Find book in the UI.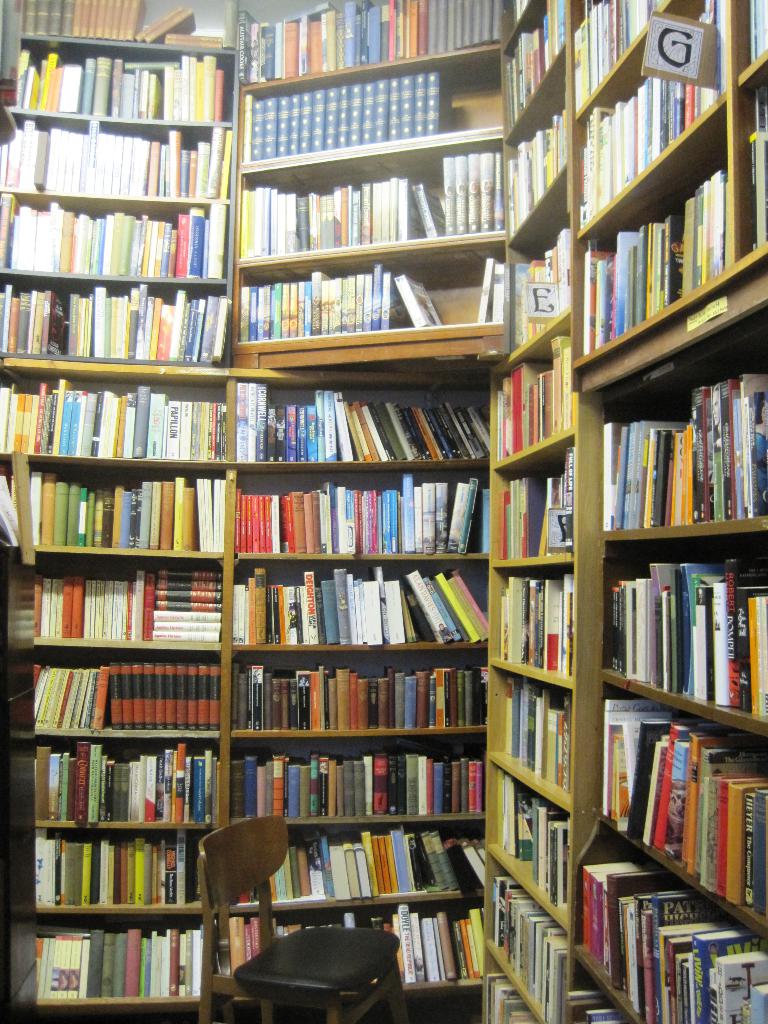
UI element at x1=489, y1=879, x2=575, y2=1020.
